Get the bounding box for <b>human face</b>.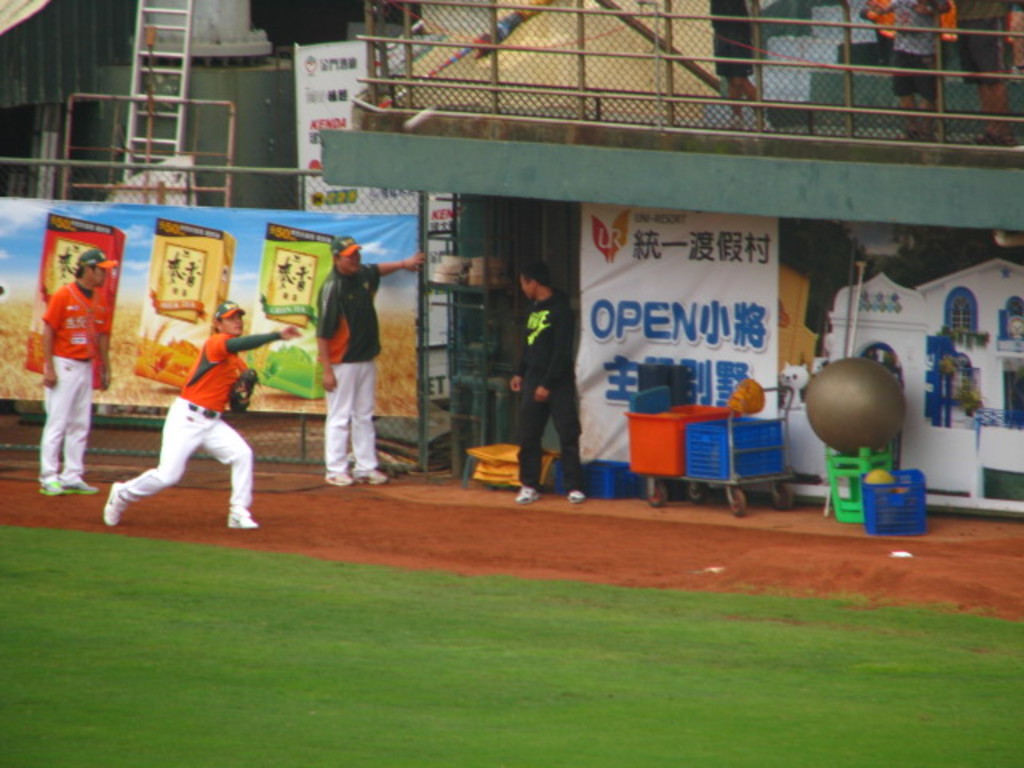
518, 275, 531, 296.
